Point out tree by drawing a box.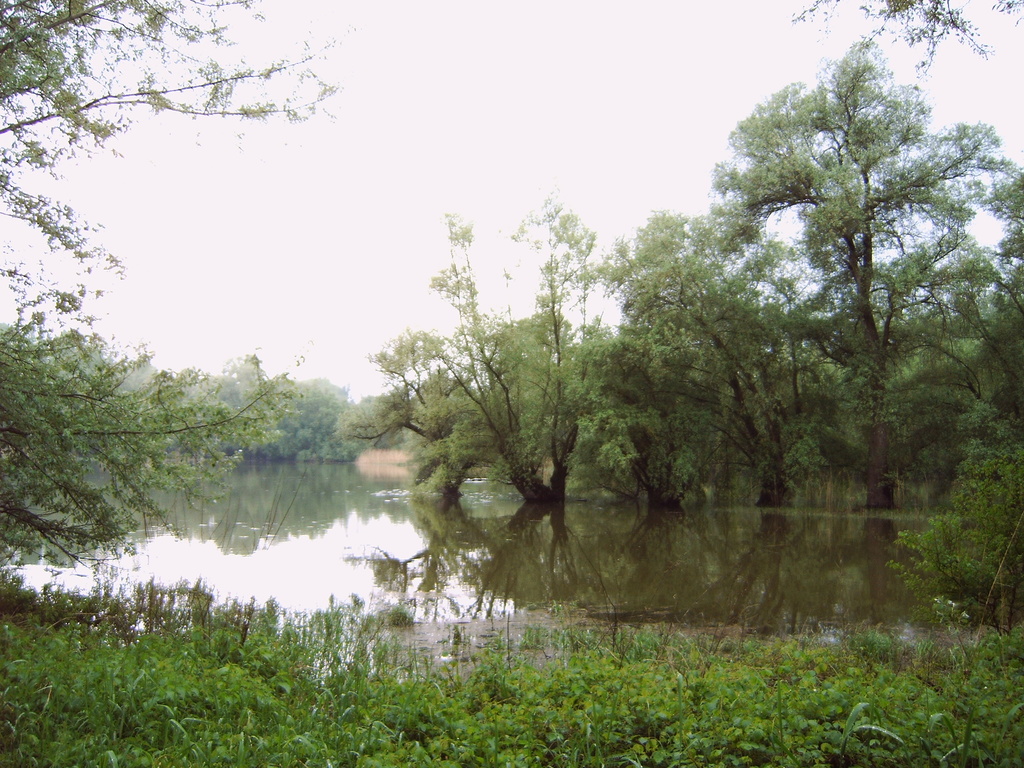
{"x1": 709, "y1": 33, "x2": 1023, "y2": 515}.
